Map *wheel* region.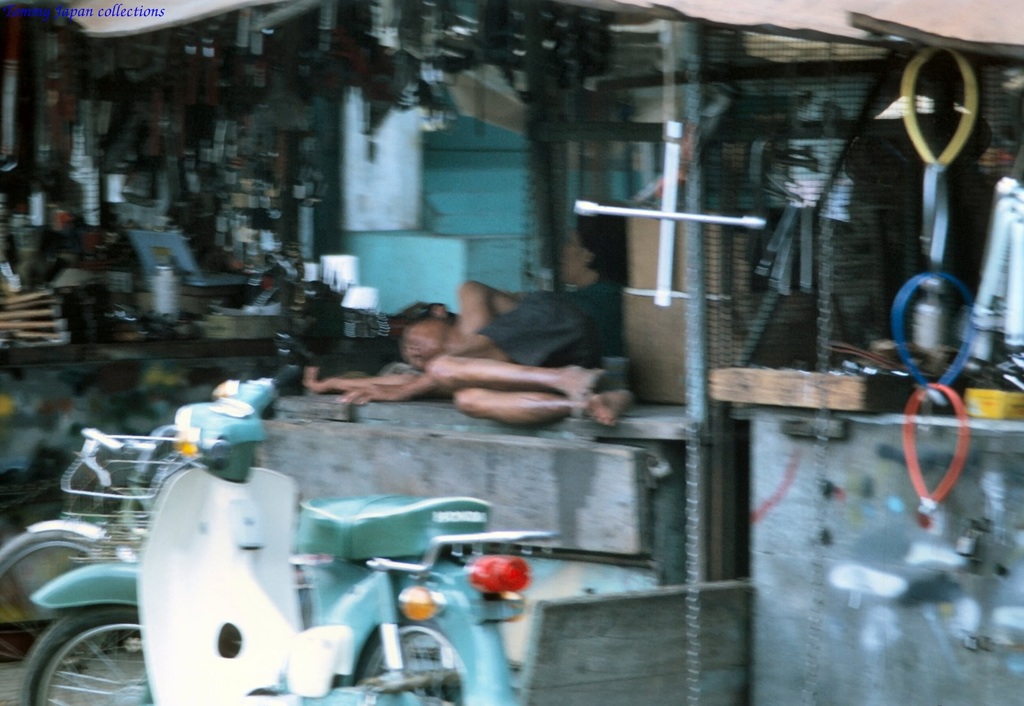
Mapped to x1=355, y1=621, x2=472, y2=705.
